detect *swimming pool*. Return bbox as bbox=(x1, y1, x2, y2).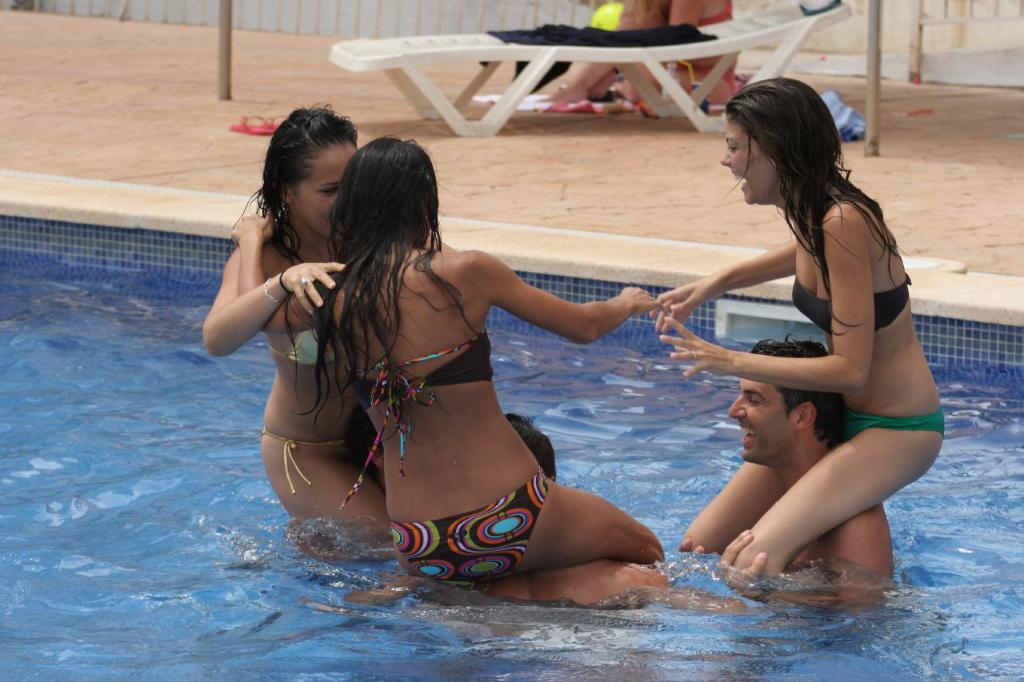
bbox=(0, 203, 1023, 681).
